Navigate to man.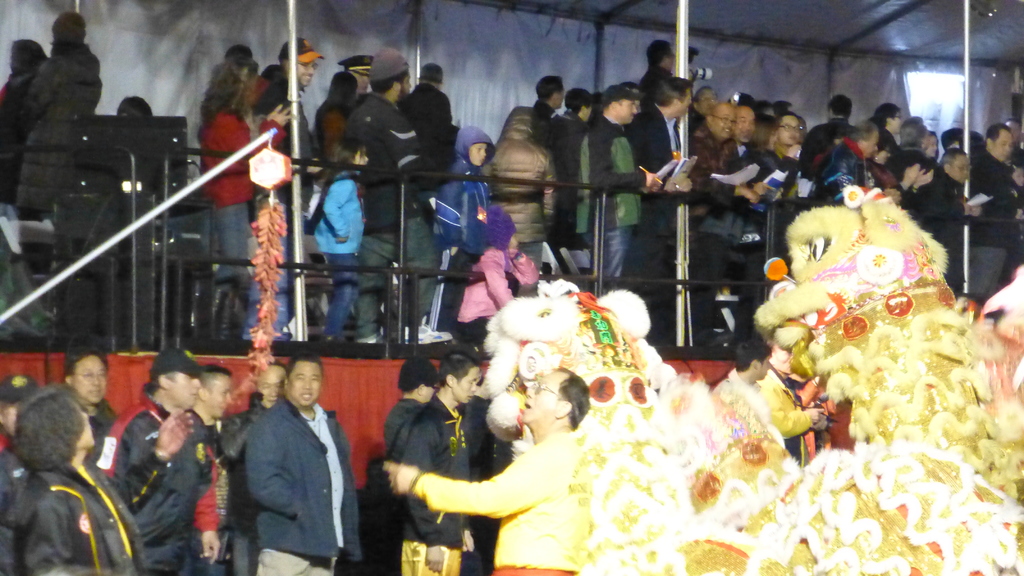
Navigation target: 917:147:986:292.
